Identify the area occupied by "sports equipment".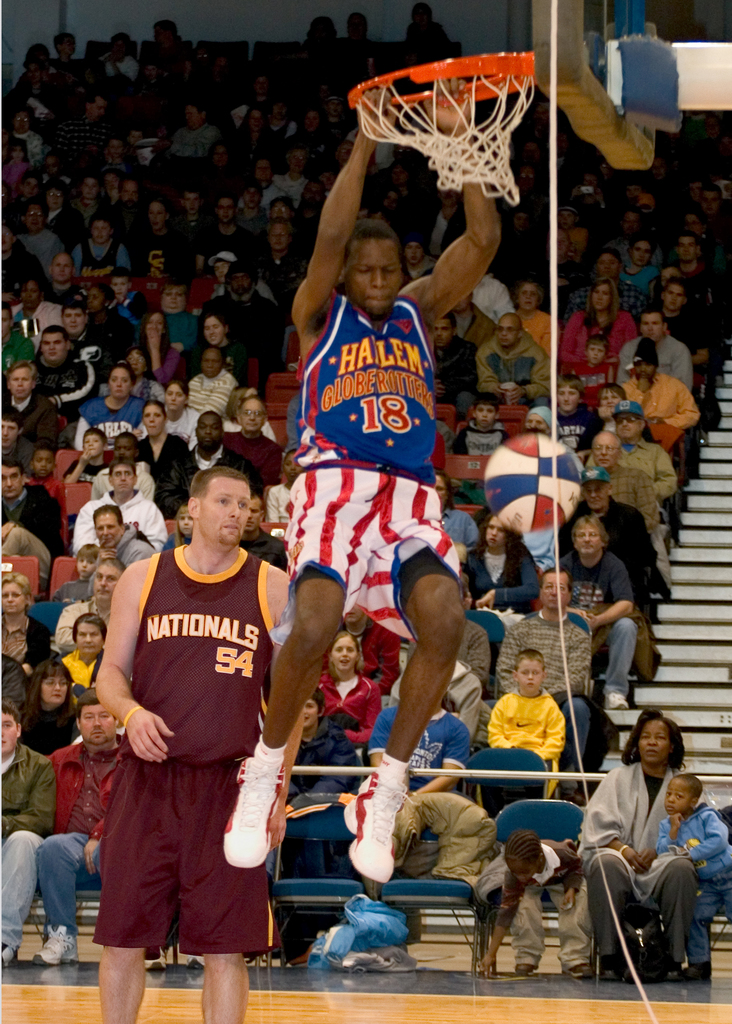
Area: region(341, 760, 406, 886).
